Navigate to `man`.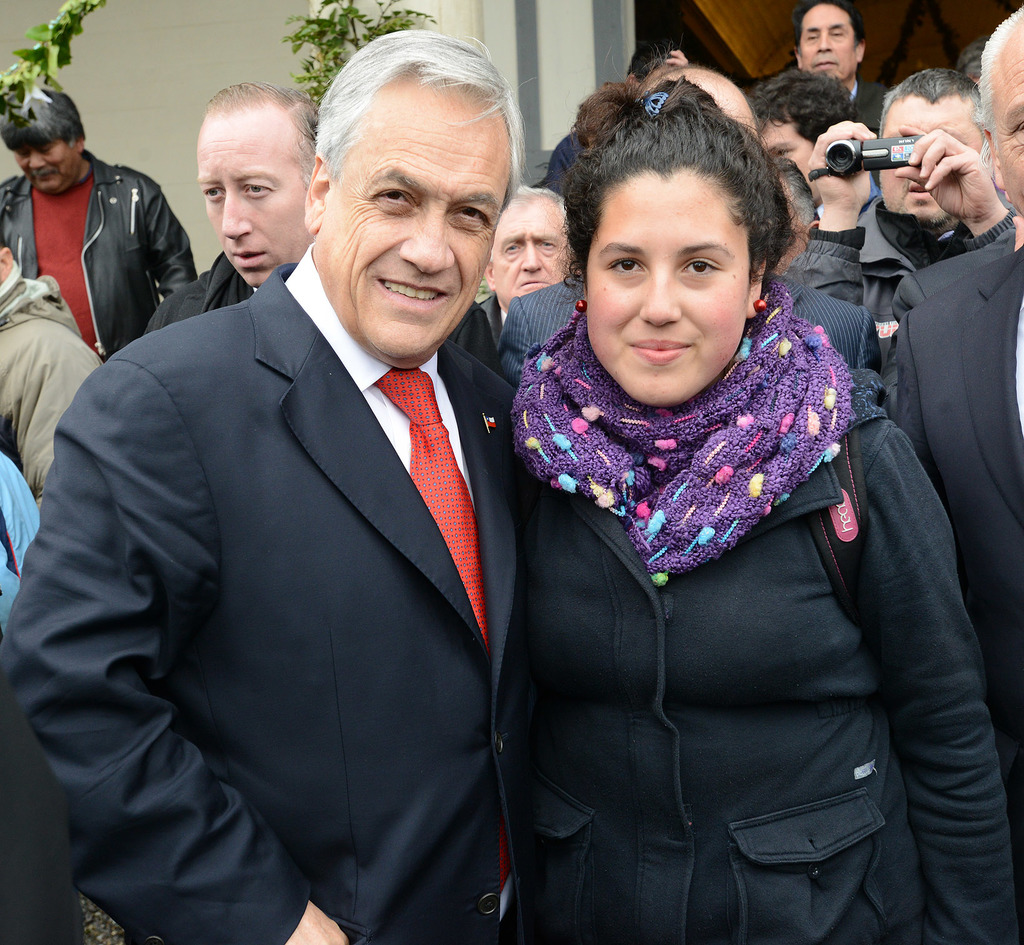
Navigation target: BBox(138, 81, 326, 341).
